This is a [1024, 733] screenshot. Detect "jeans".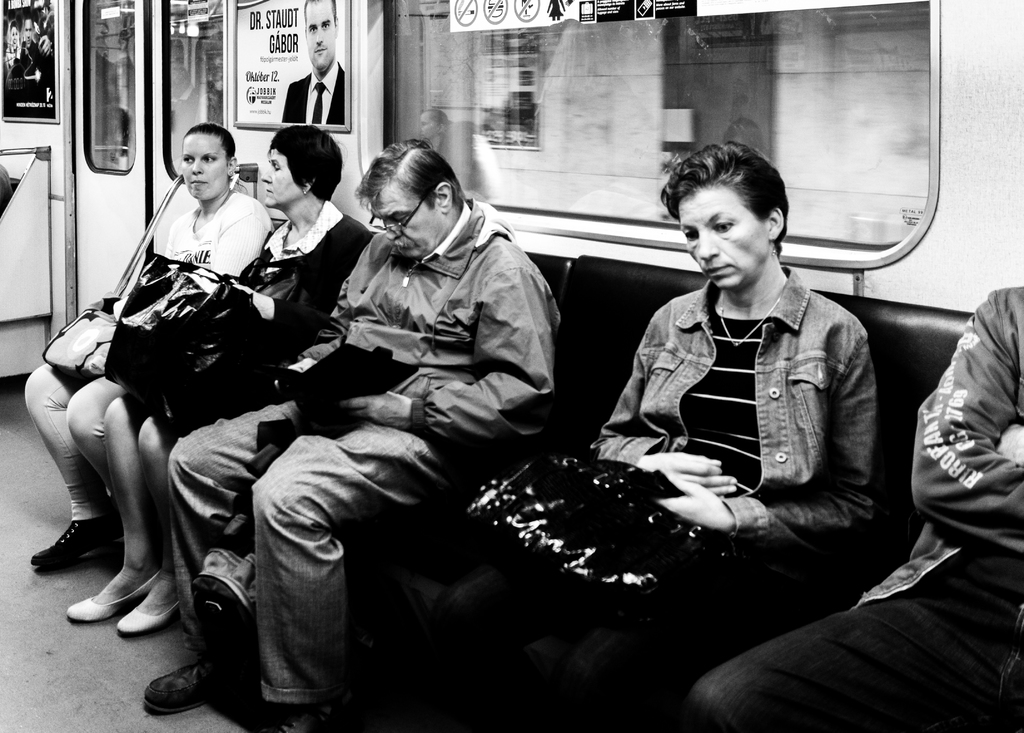
(679, 561, 1021, 732).
